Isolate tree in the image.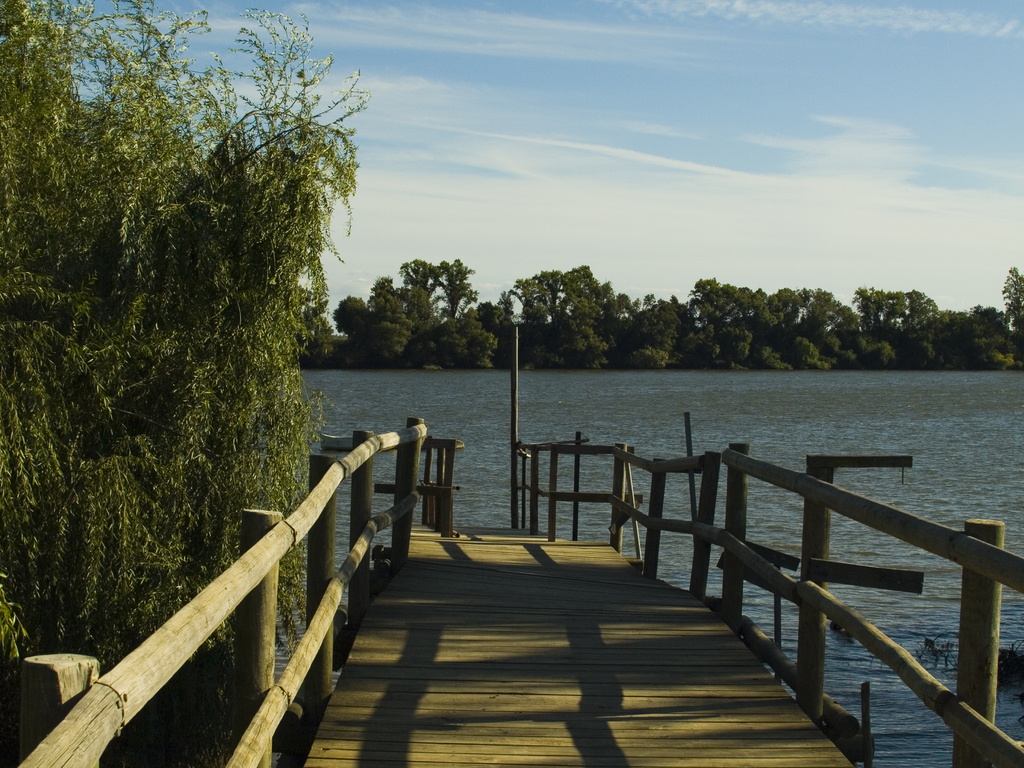
Isolated region: Rect(19, 49, 367, 641).
